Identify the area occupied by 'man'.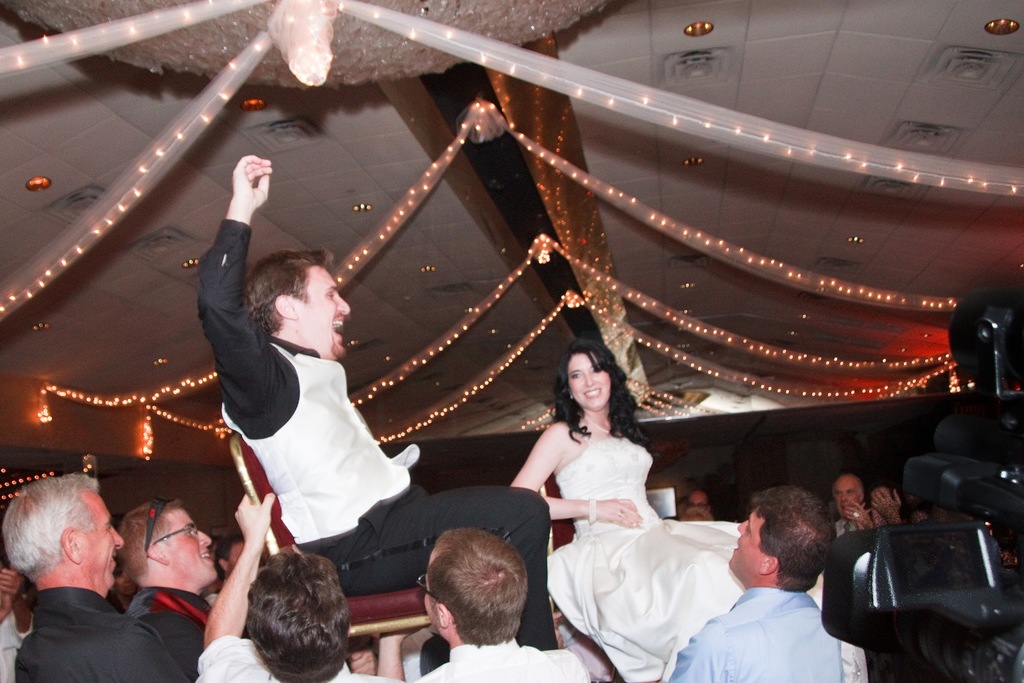
Area: left=118, top=491, right=223, bottom=682.
